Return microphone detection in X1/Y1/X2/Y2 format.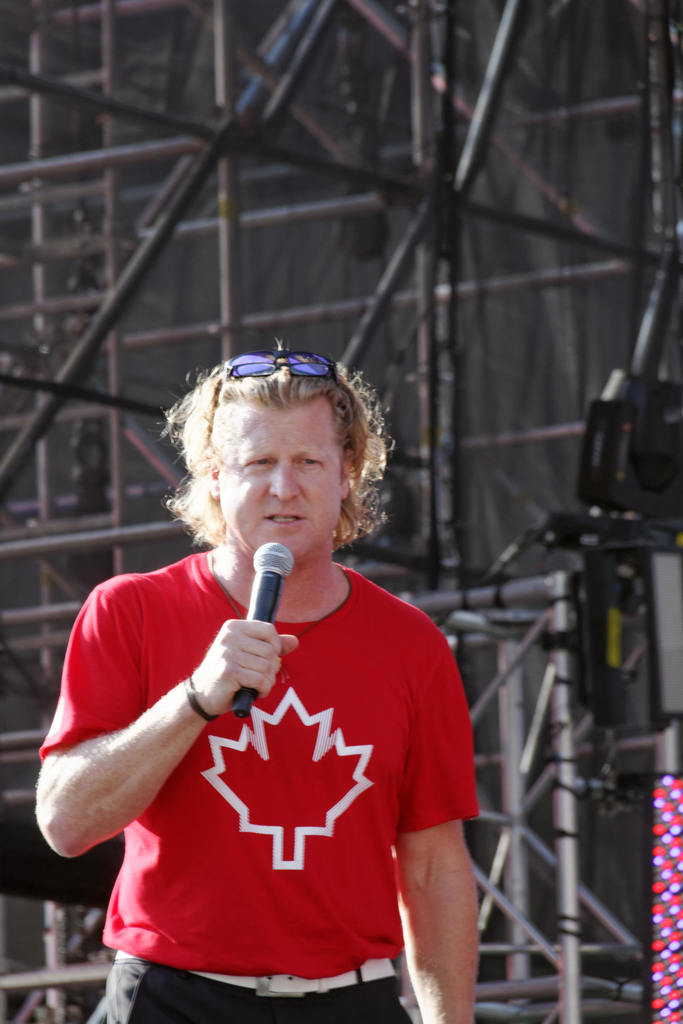
230/543/295/723.
